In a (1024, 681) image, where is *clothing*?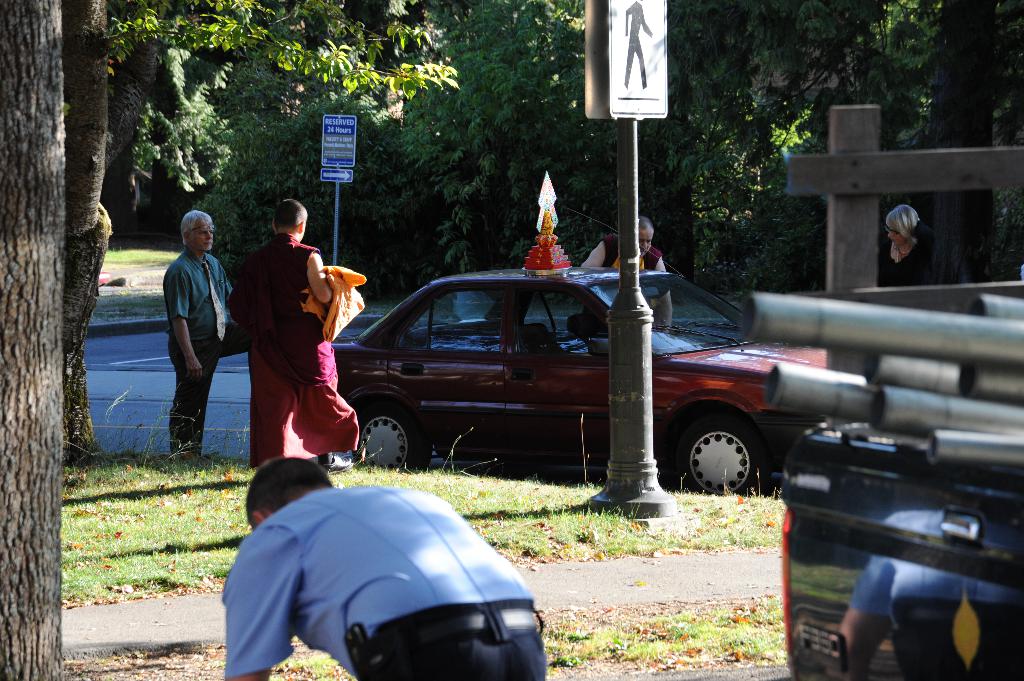
(x1=162, y1=253, x2=259, y2=454).
